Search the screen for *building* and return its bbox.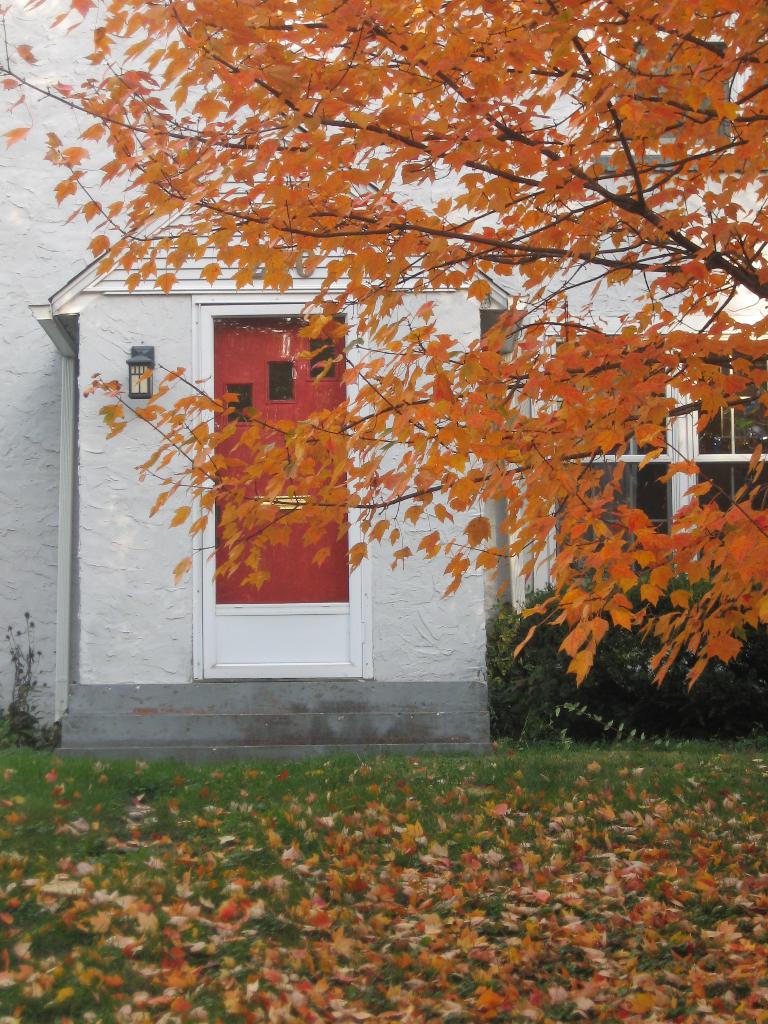
Found: {"left": 0, "top": 0, "right": 767, "bottom": 755}.
